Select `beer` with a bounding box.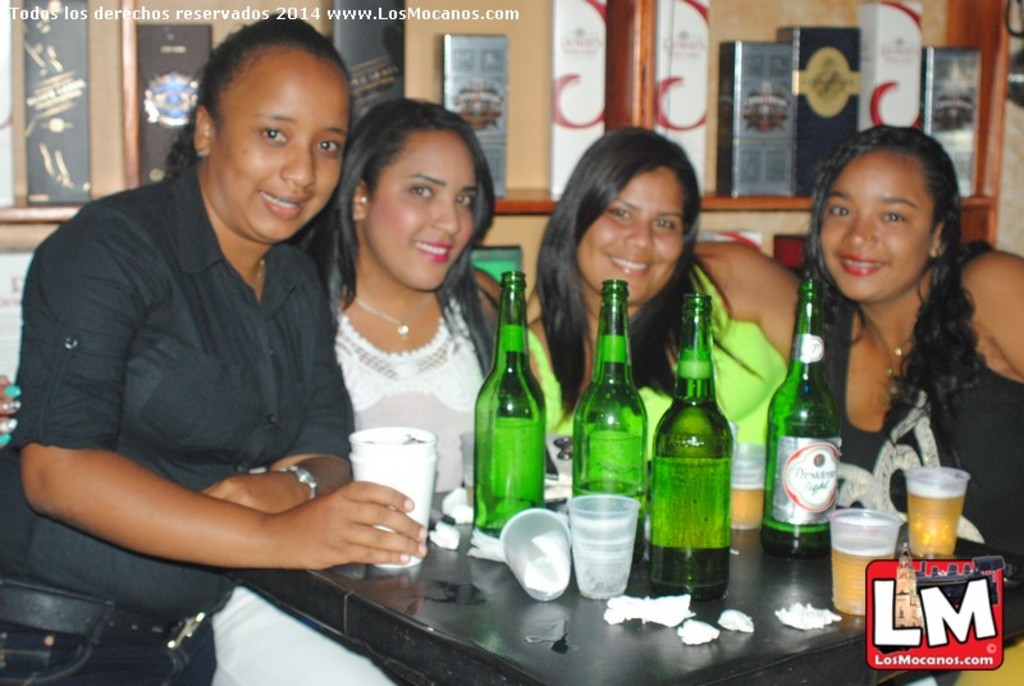
detection(649, 292, 733, 603).
